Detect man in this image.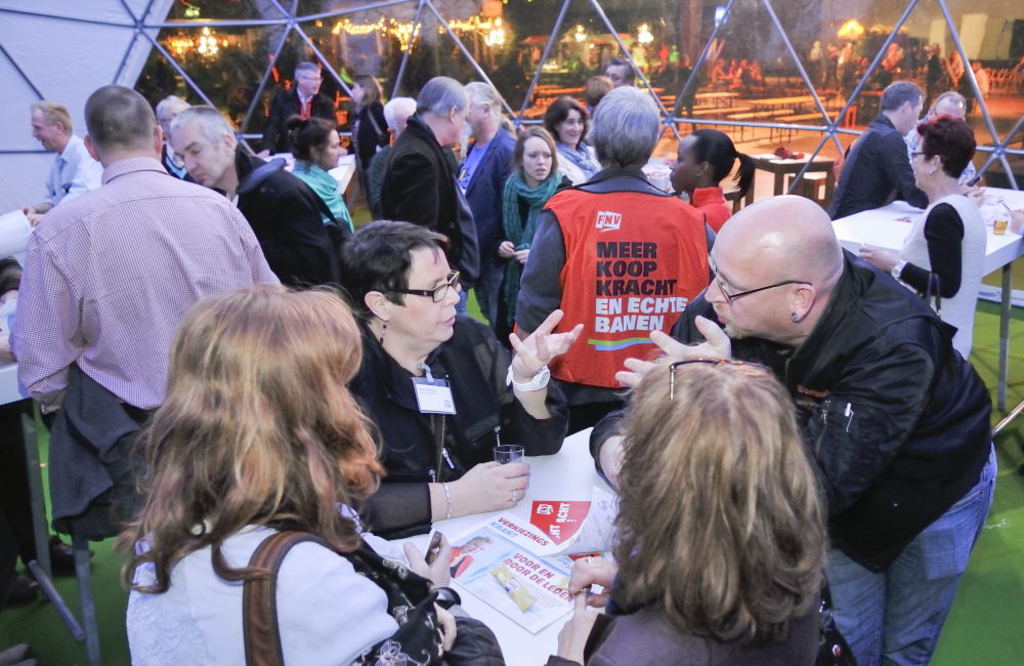
Detection: (x1=383, y1=98, x2=418, y2=137).
